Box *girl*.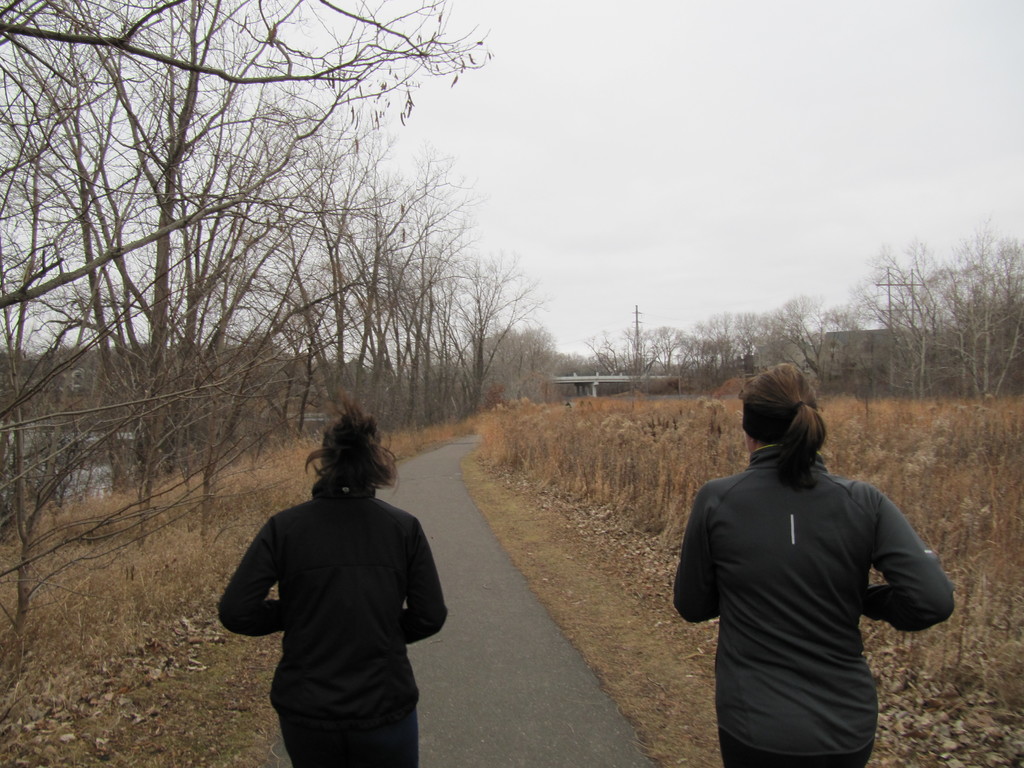
<region>220, 408, 450, 767</region>.
